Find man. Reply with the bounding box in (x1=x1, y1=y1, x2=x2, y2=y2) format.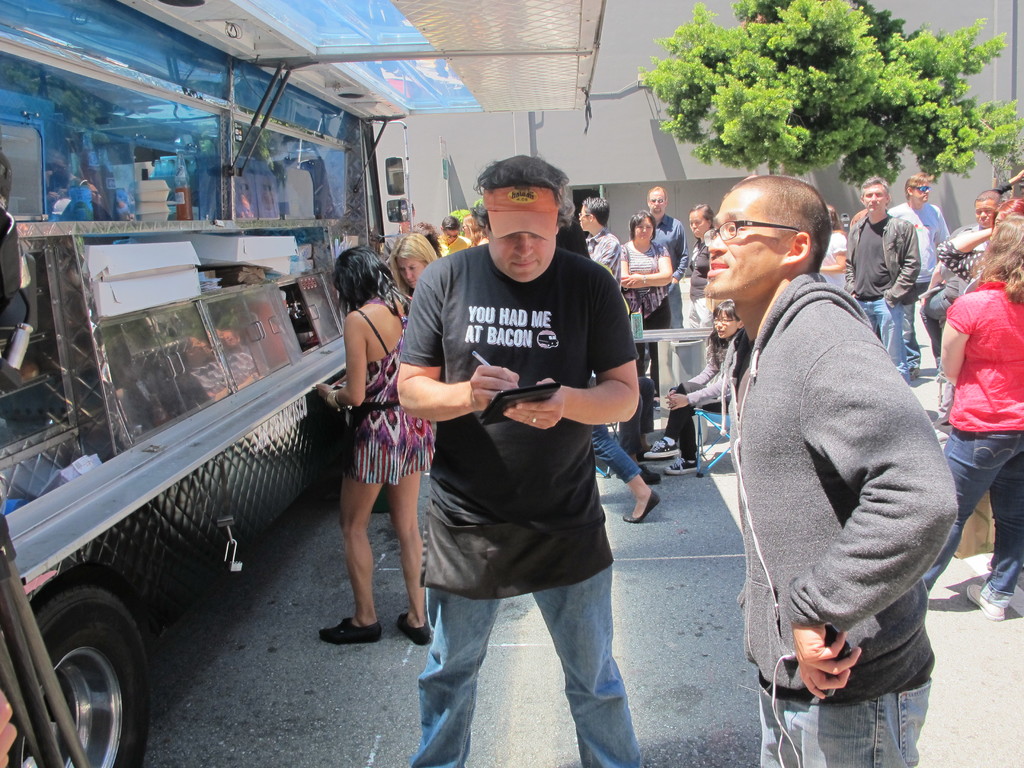
(x1=394, y1=150, x2=642, y2=767).
